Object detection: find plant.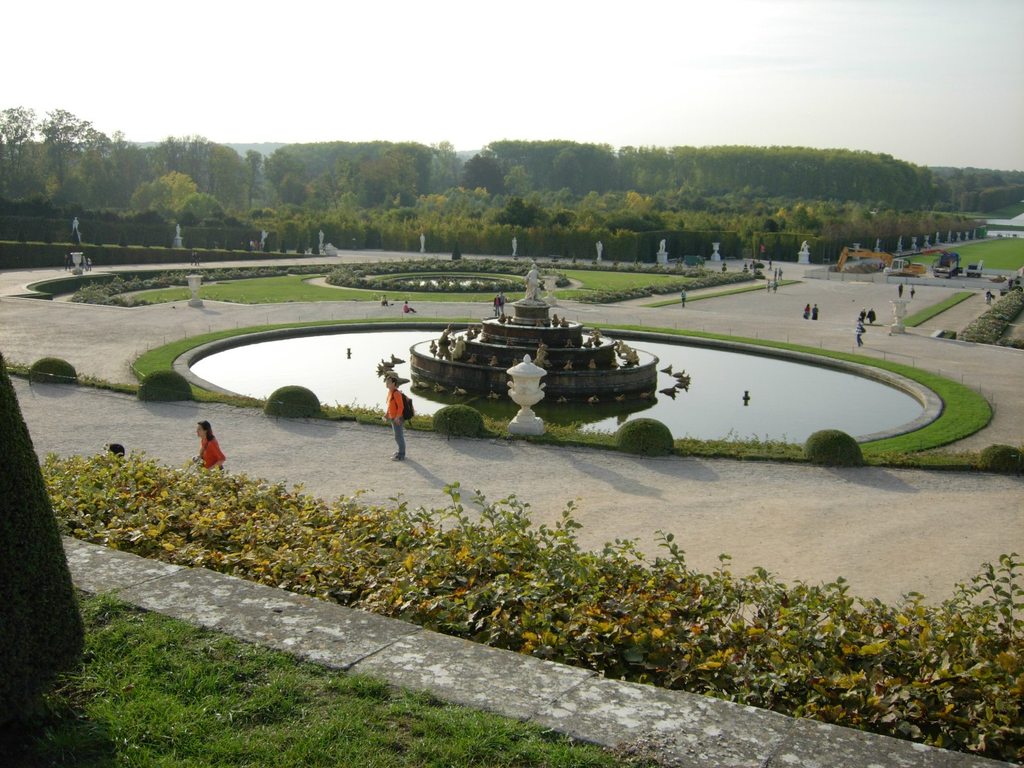
rect(555, 275, 572, 285).
